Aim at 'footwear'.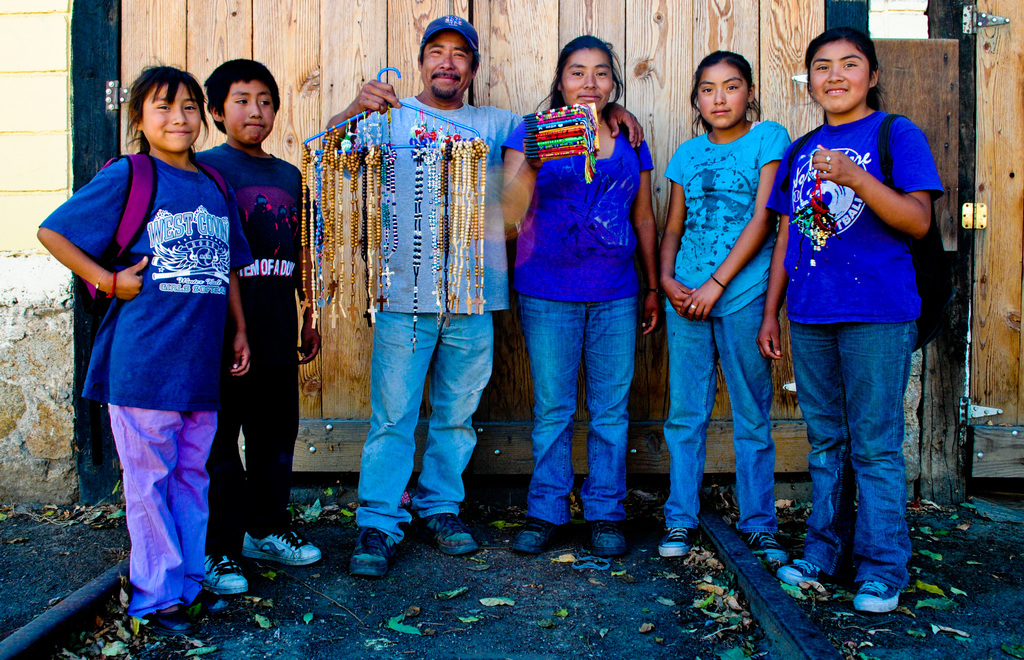
Aimed at bbox(147, 612, 202, 634).
